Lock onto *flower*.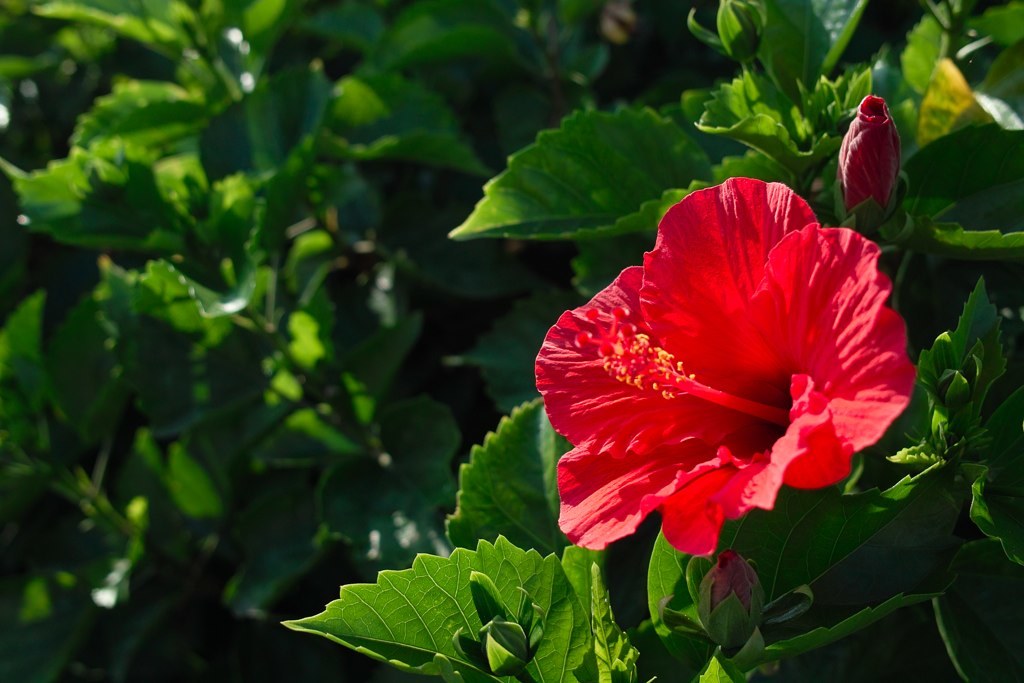
Locked: 535,168,916,572.
